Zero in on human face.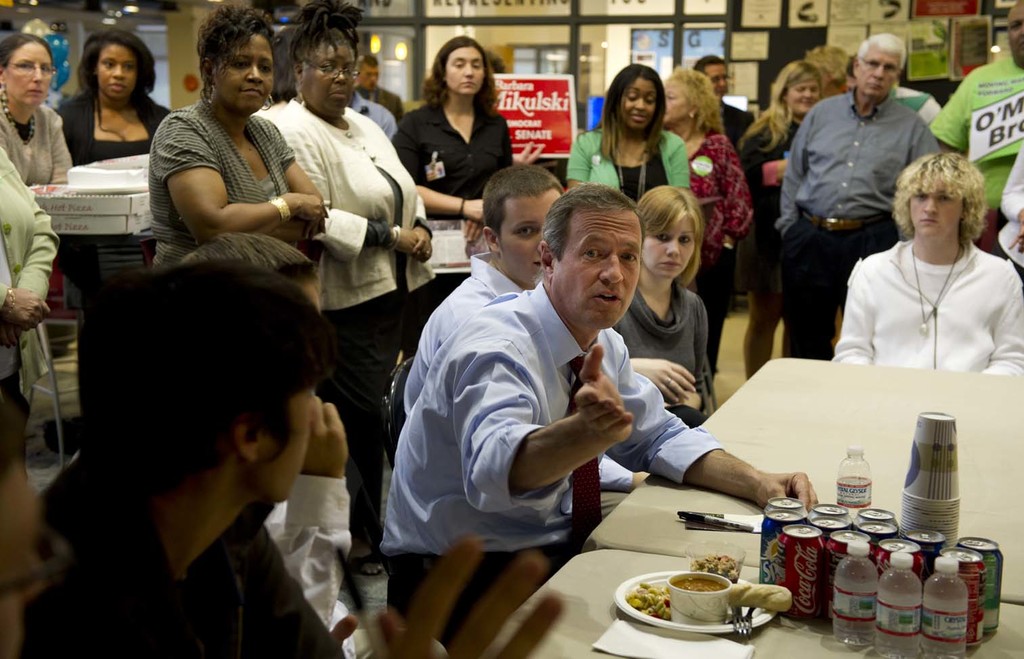
Zeroed in: left=5, top=41, right=53, bottom=100.
